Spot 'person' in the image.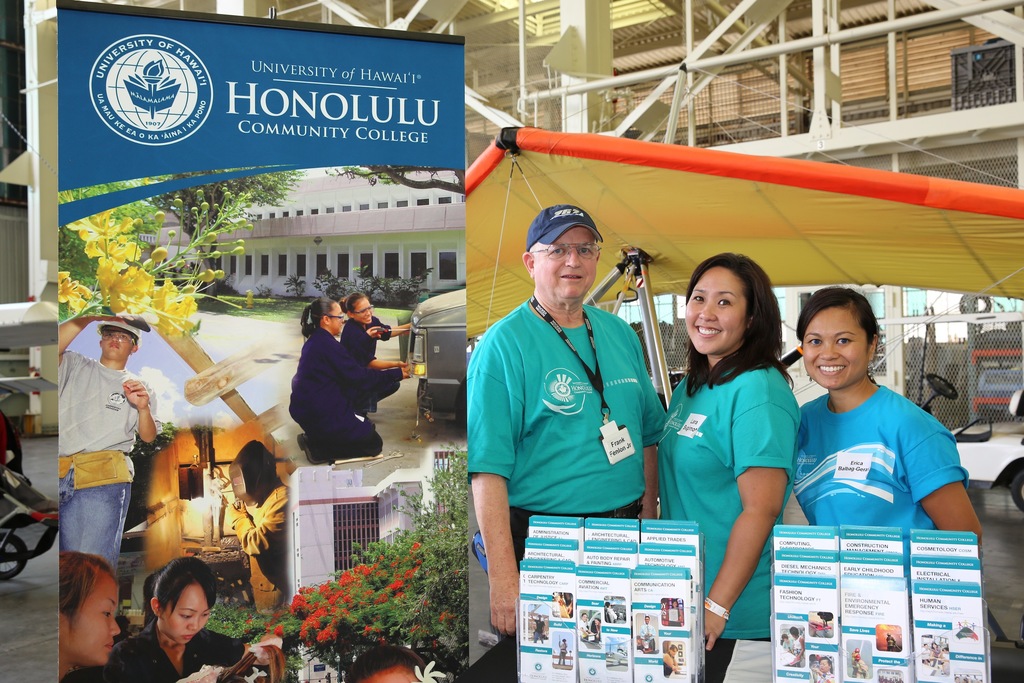
'person' found at {"x1": 465, "y1": 202, "x2": 666, "y2": 623}.
